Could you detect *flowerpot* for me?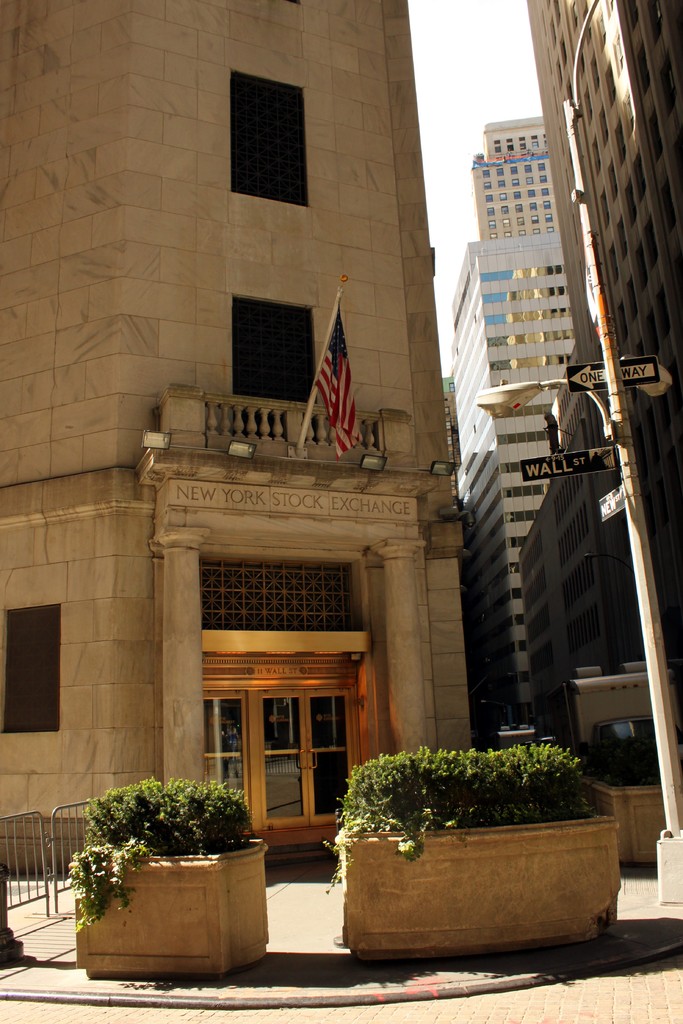
Detection result: (337, 816, 620, 956).
